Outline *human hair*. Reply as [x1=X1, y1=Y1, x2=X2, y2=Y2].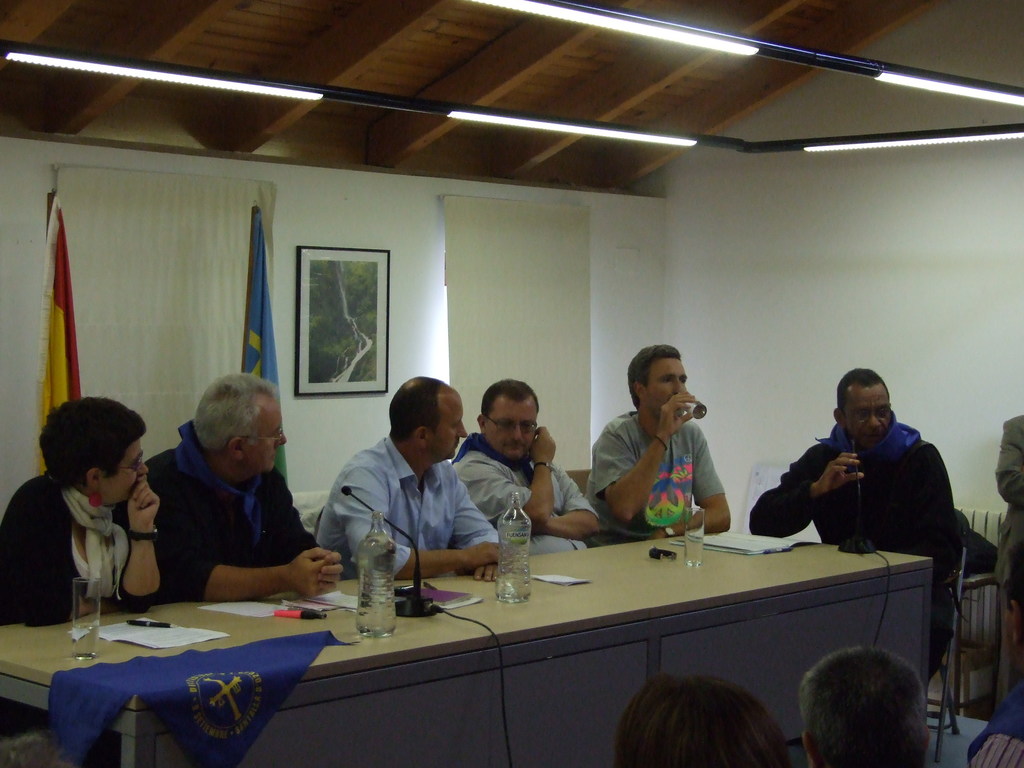
[x1=1005, y1=541, x2=1023, y2=611].
